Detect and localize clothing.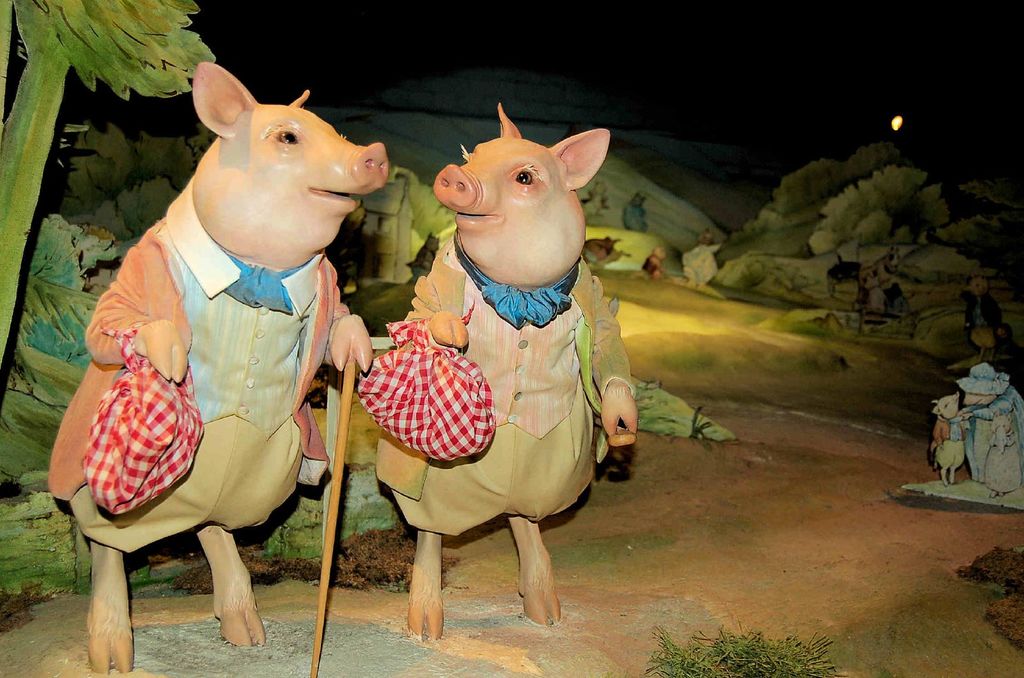
Localized at pyautogui.locateOnScreen(377, 232, 644, 540).
